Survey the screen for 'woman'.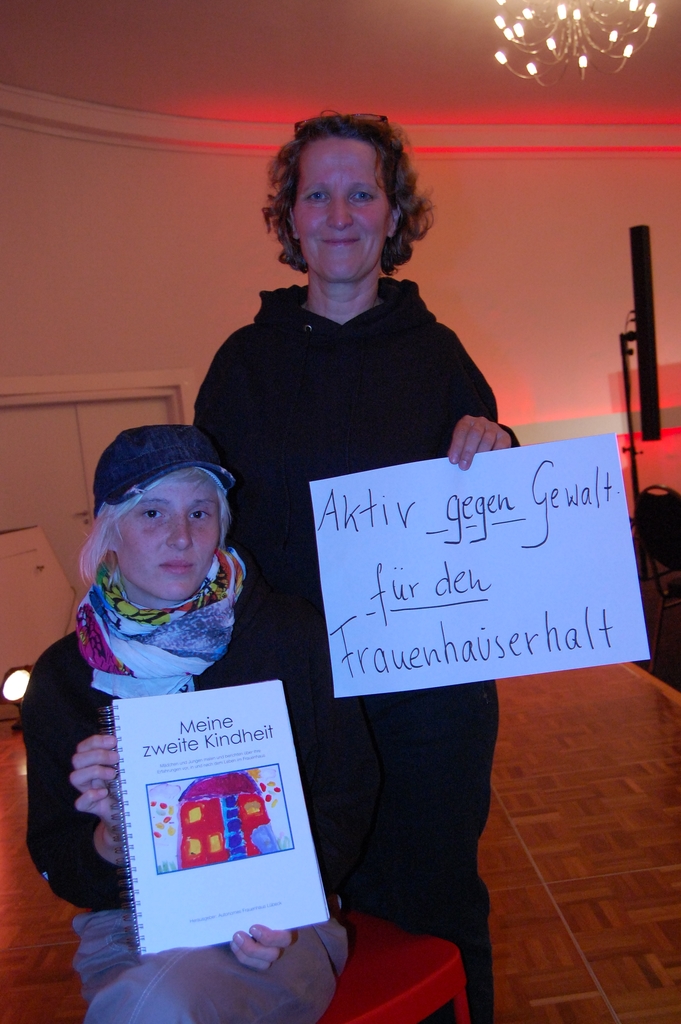
Survey found: (198, 117, 523, 1023).
